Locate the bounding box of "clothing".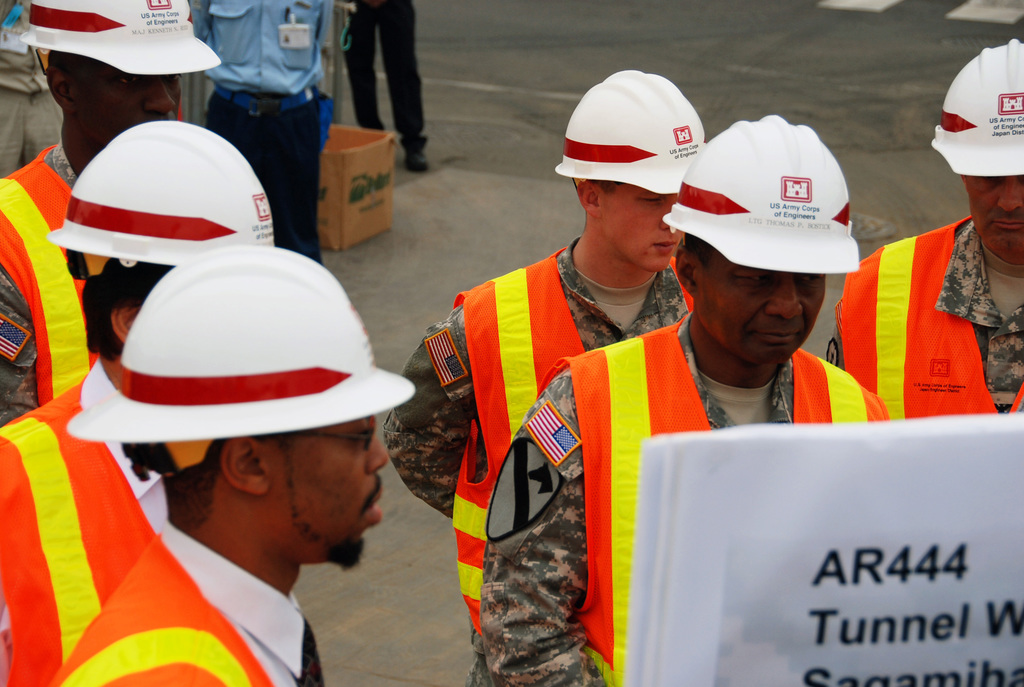
Bounding box: (left=0, top=0, right=67, bottom=177).
